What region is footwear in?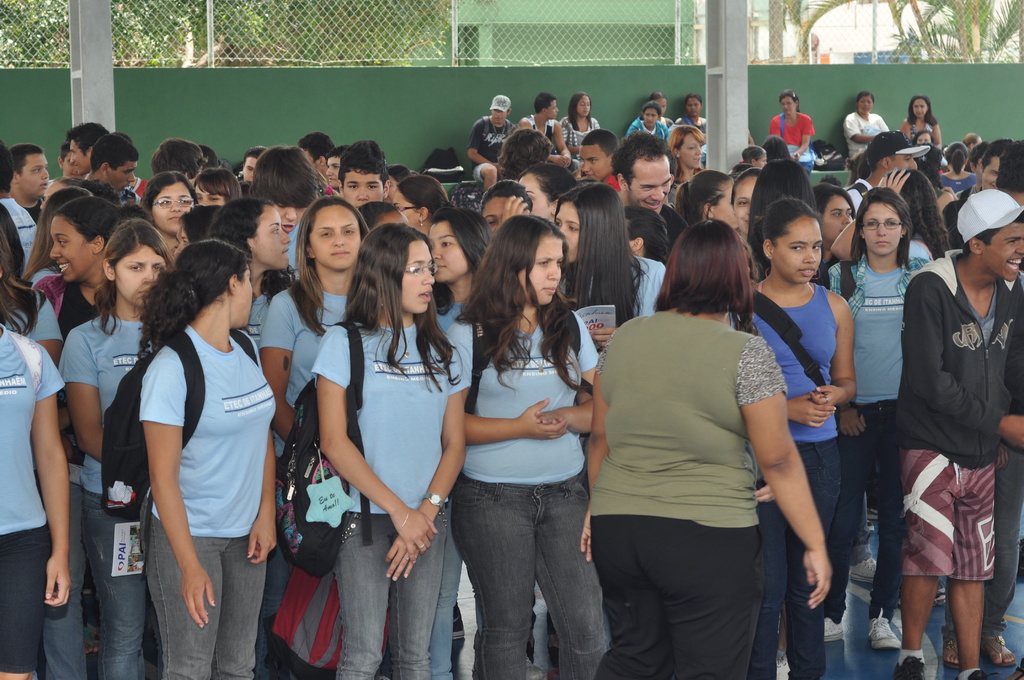
Rect(867, 521, 876, 532).
